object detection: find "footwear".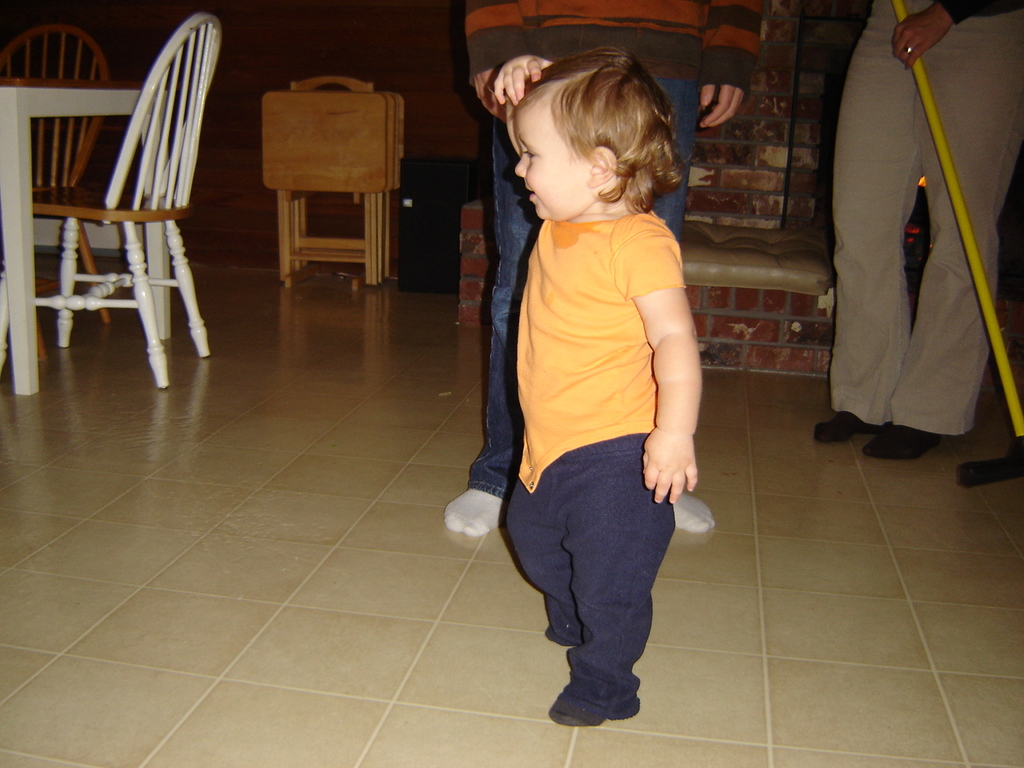
bbox=(814, 410, 886, 444).
